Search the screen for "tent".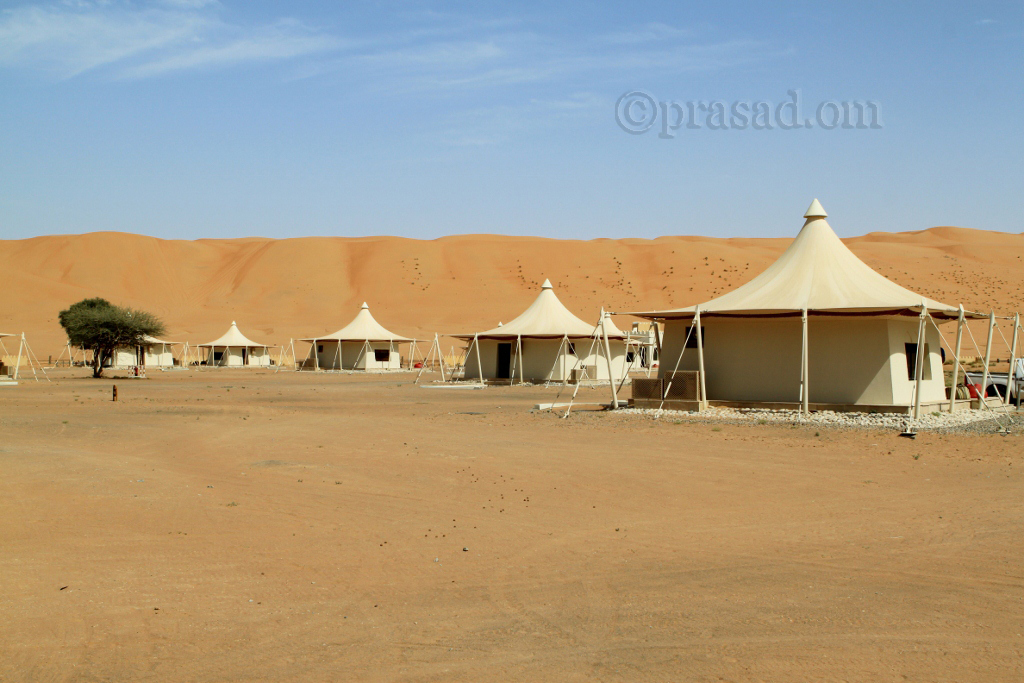
Found at {"x1": 648, "y1": 212, "x2": 972, "y2": 428}.
